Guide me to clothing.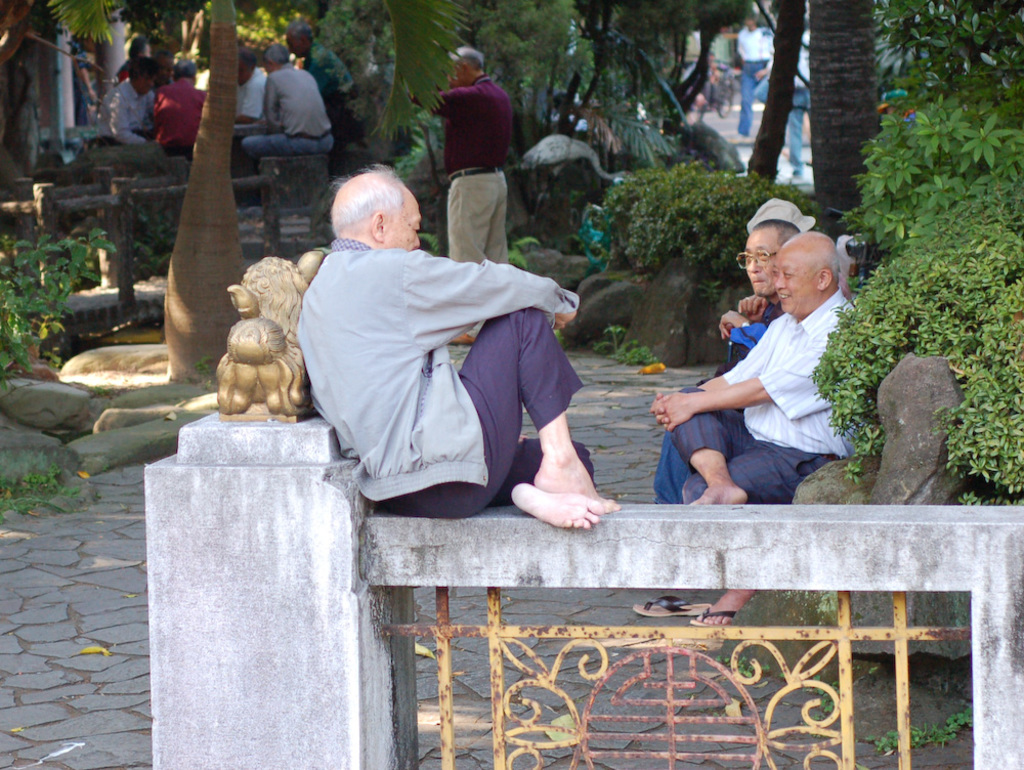
Guidance: {"x1": 903, "y1": 105, "x2": 918, "y2": 124}.
